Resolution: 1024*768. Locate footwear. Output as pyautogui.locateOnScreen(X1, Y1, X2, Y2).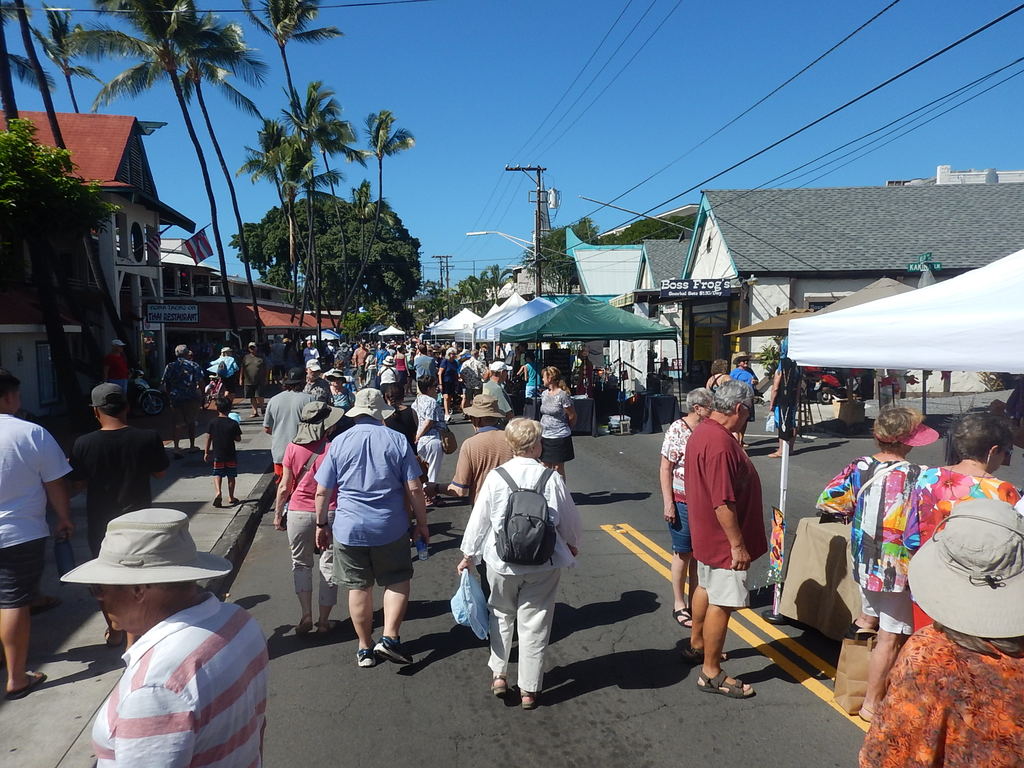
pyautogui.locateOnScreen(355, 646, 374, 671).
